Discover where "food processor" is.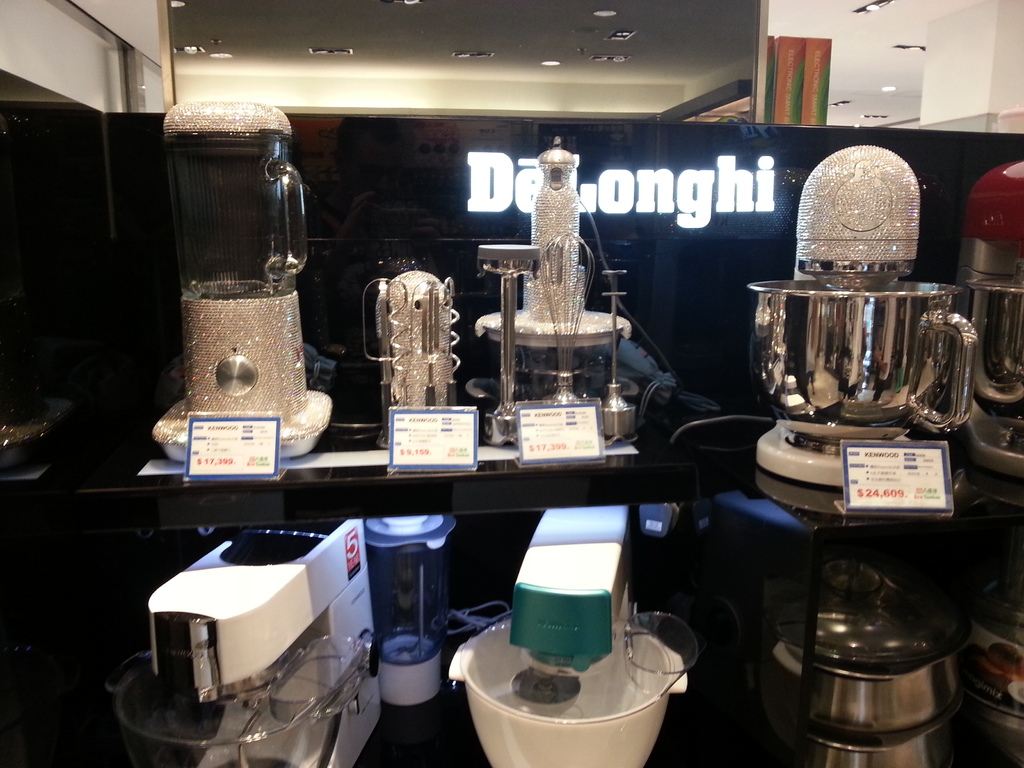
Discovered at BBox(949, 160, 1023, 483).
